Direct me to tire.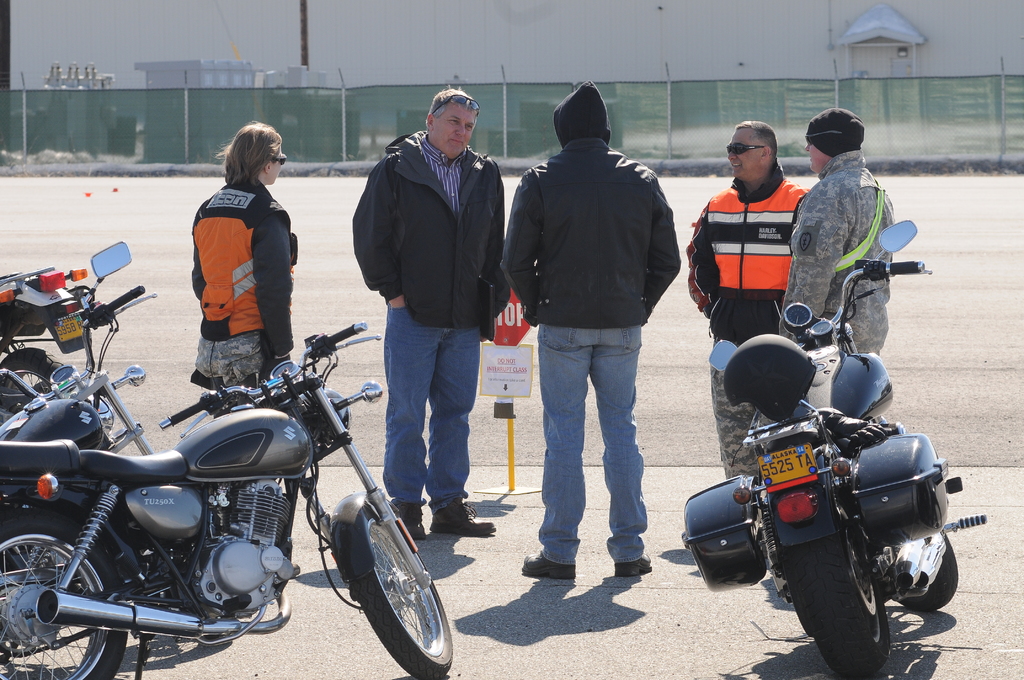
Direction: bbox=[0, 347, 64, 414].
